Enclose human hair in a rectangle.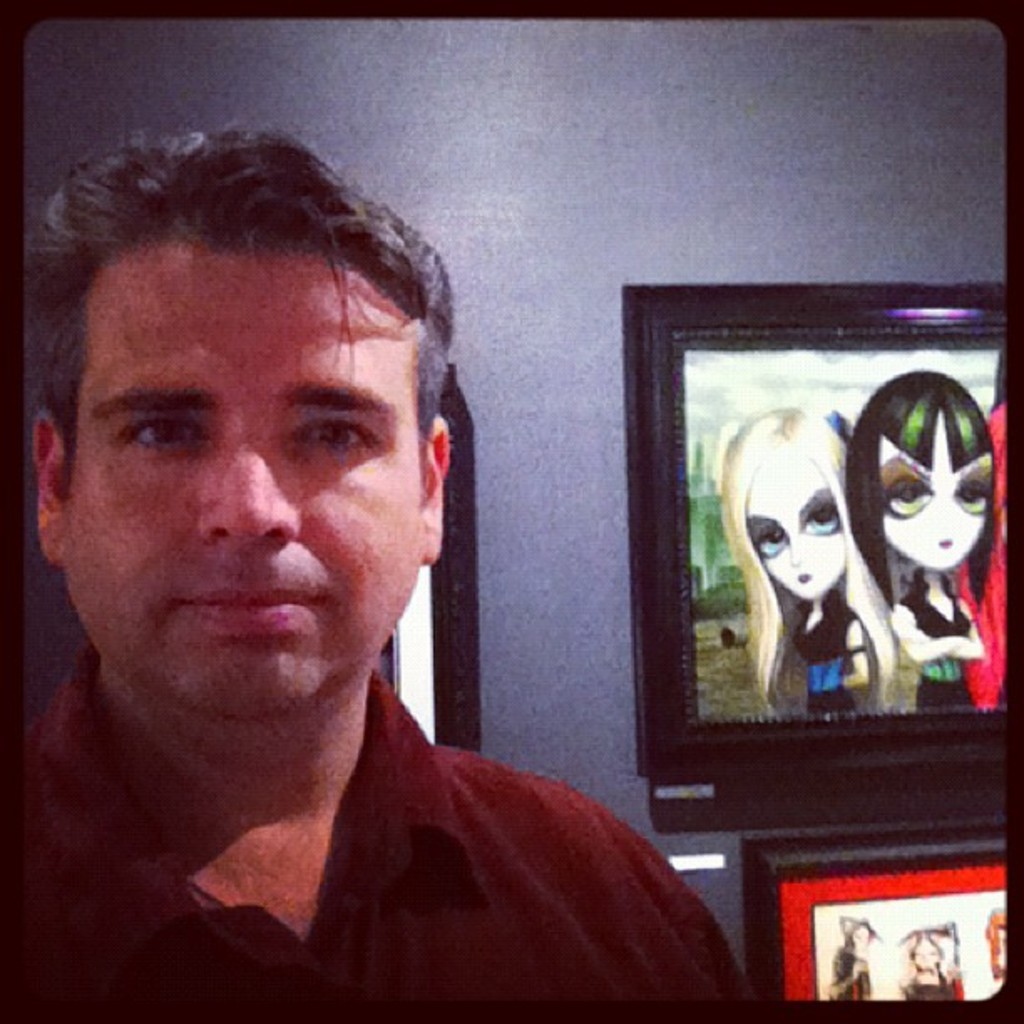
[721, 403, 897, 708].
